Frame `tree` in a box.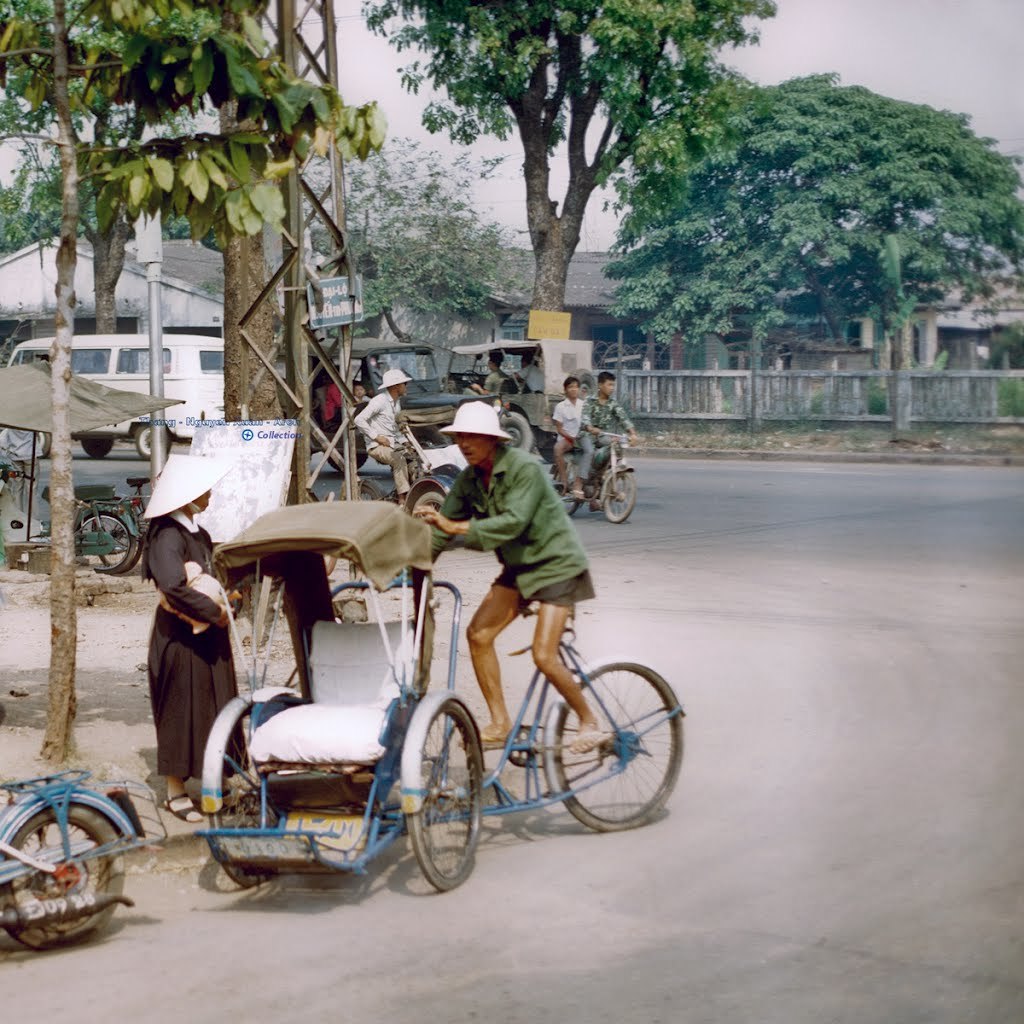
bbox(0, 0, 367, 798).
